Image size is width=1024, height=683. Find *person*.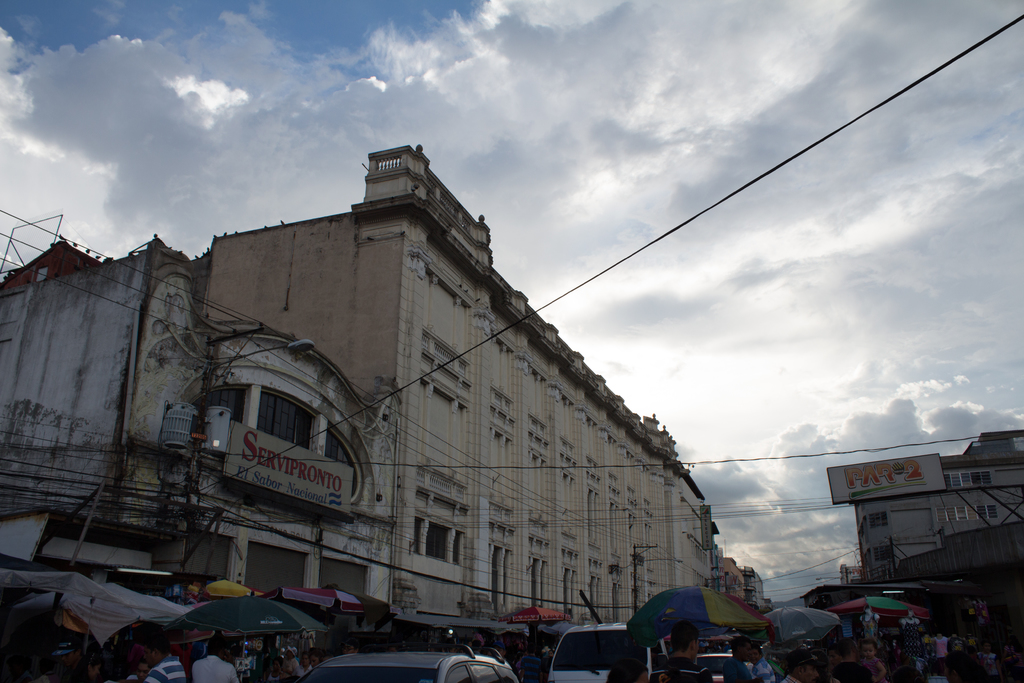
(x1=266, y1=653, x2=285, y2=682).
